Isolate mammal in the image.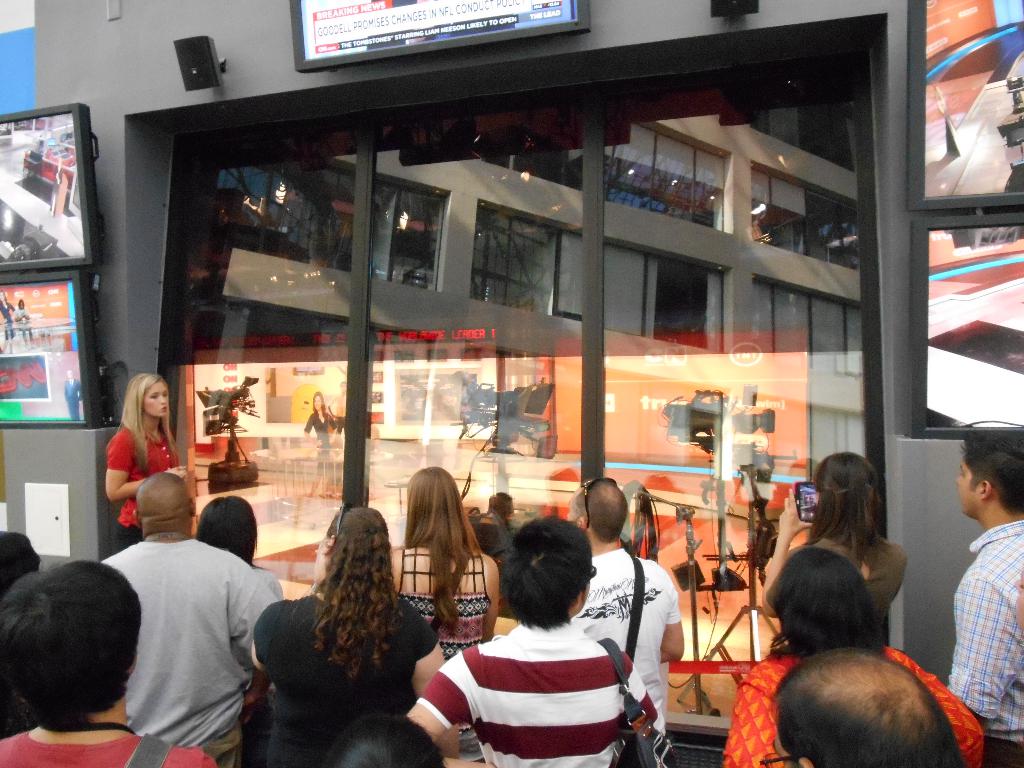
Isolated region: box(388, 465, 505, 766).
